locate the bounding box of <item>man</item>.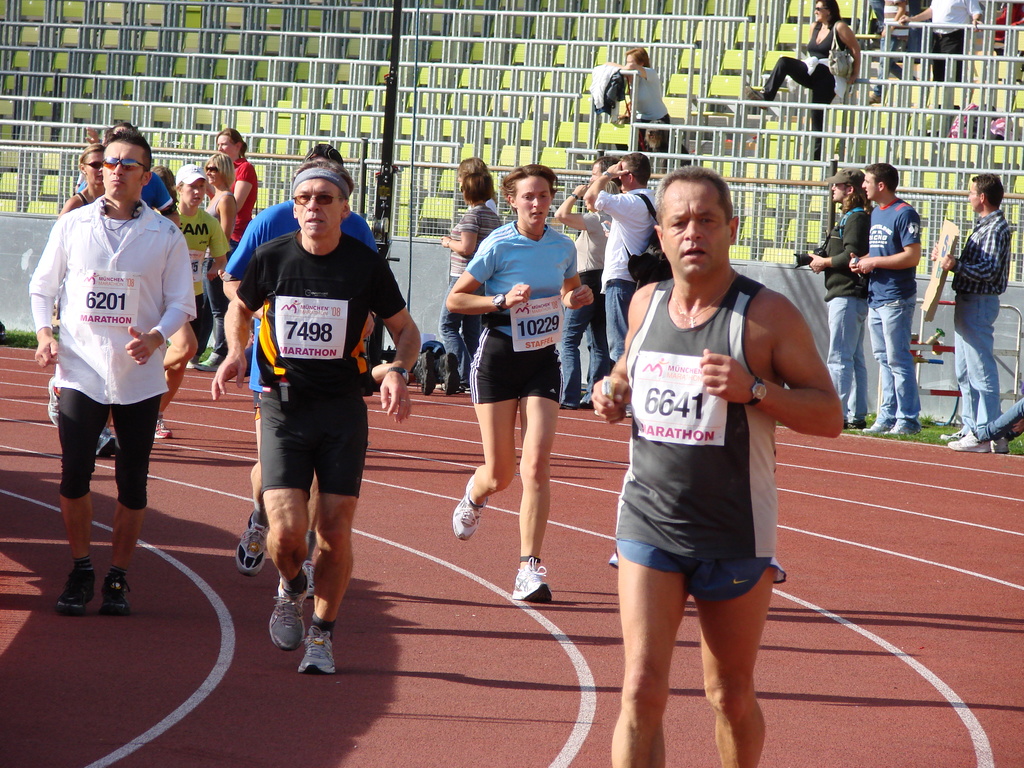
Bounding box: [805, 161, 874, 431].
